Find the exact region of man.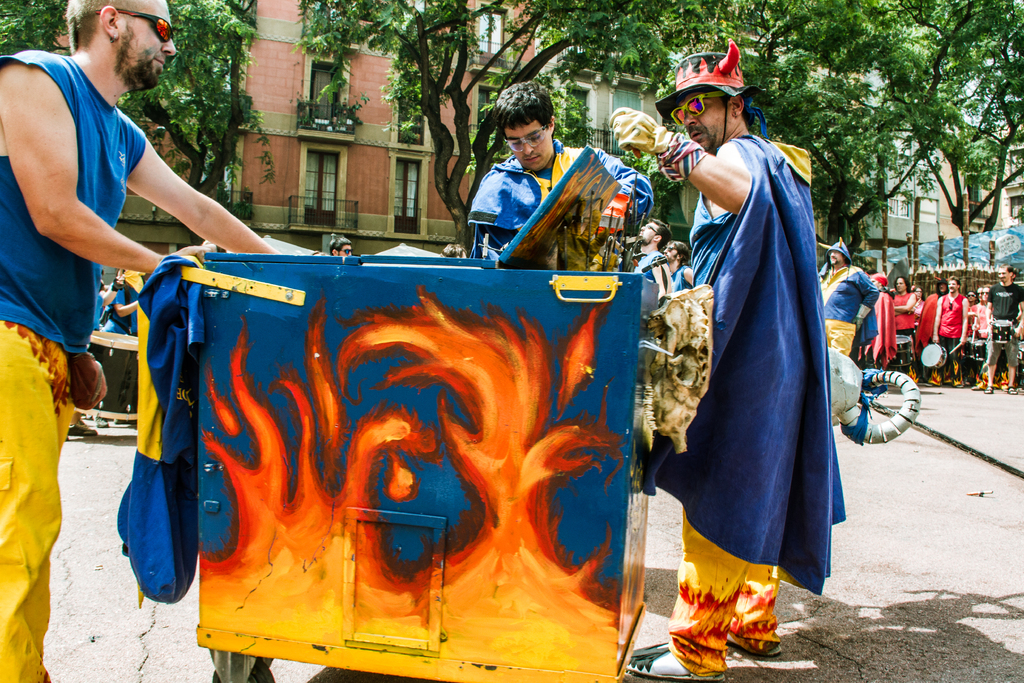
Exact region: bbox=[94, 268, 148, 413].
